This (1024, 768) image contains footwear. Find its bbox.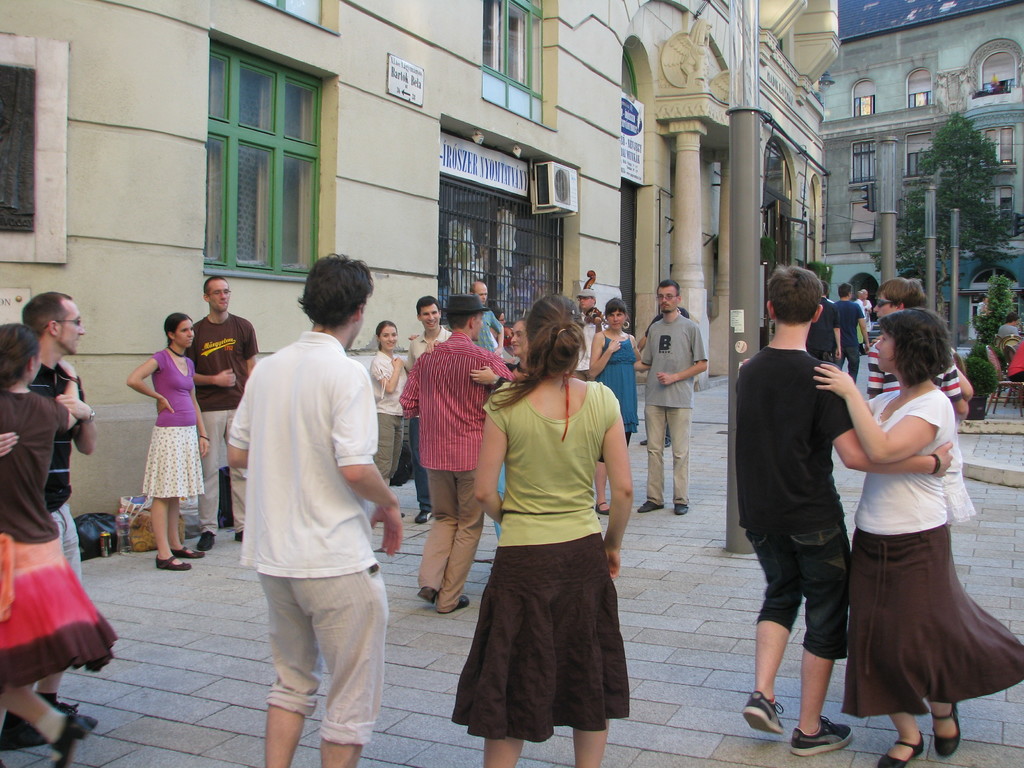
x1=668, y1=435, x2=672, y2=449.
